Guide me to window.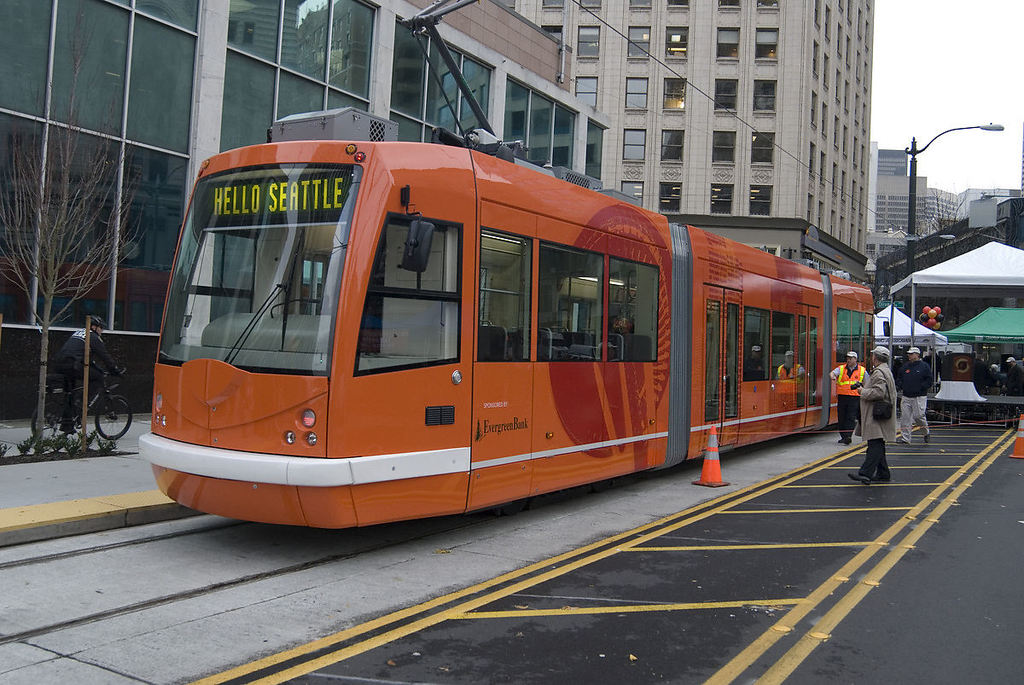
Guidance: 717:80:734:113.
